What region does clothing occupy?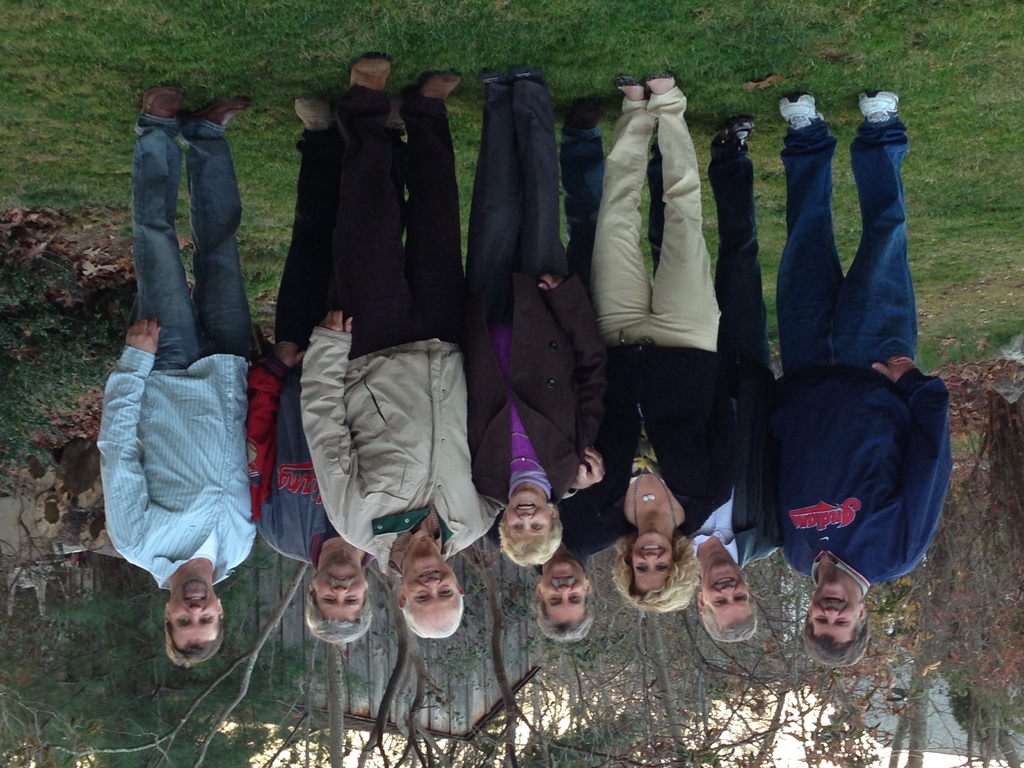
462,78,611,507.
